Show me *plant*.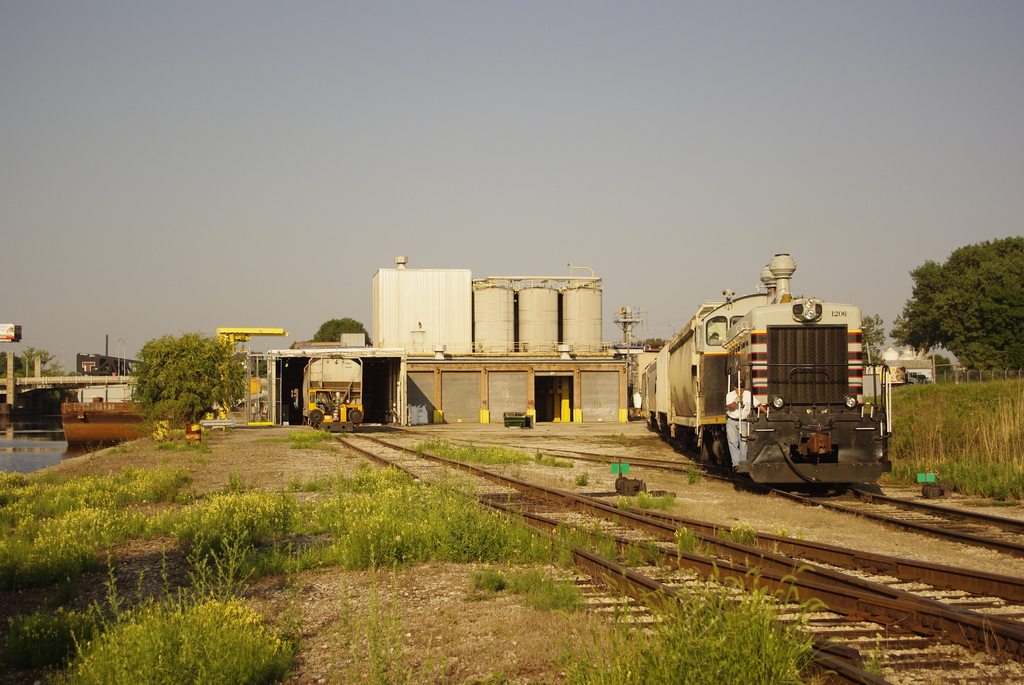
*plant* is here: rect(684, 456, 705, 484).
